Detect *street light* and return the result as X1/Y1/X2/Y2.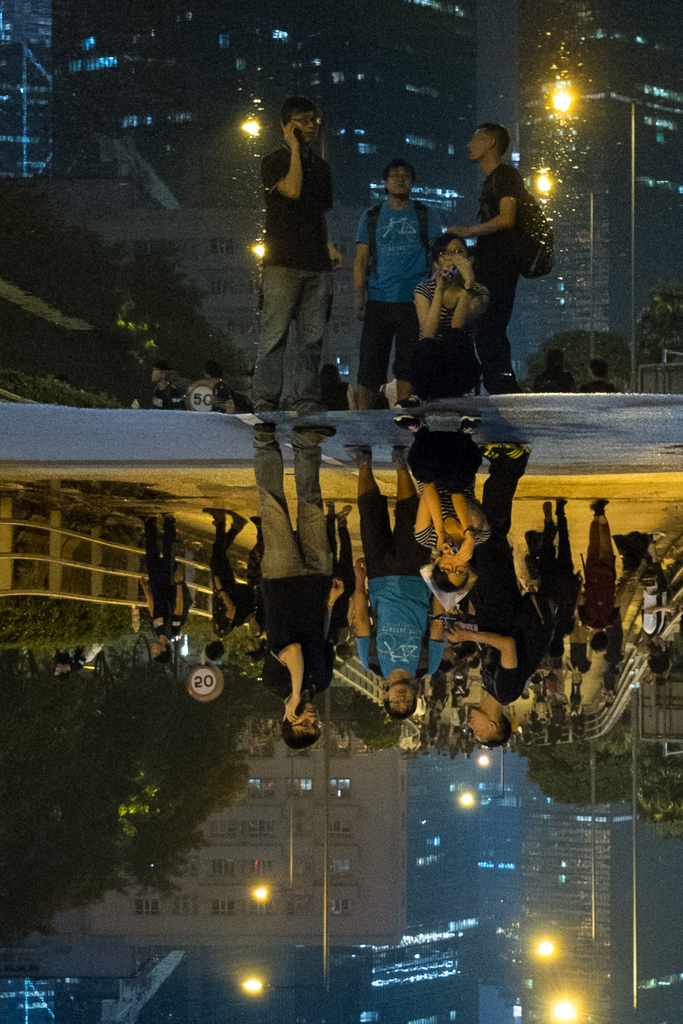
542/90/638/378.
